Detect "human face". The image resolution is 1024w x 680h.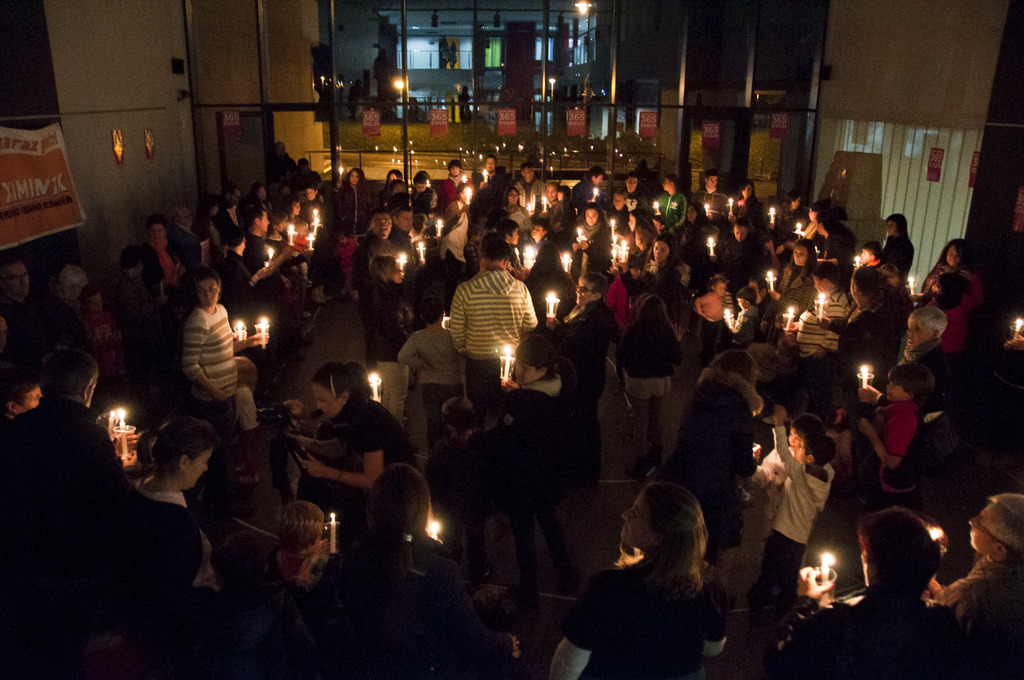
bbox=(257, 212, 270, 234).
